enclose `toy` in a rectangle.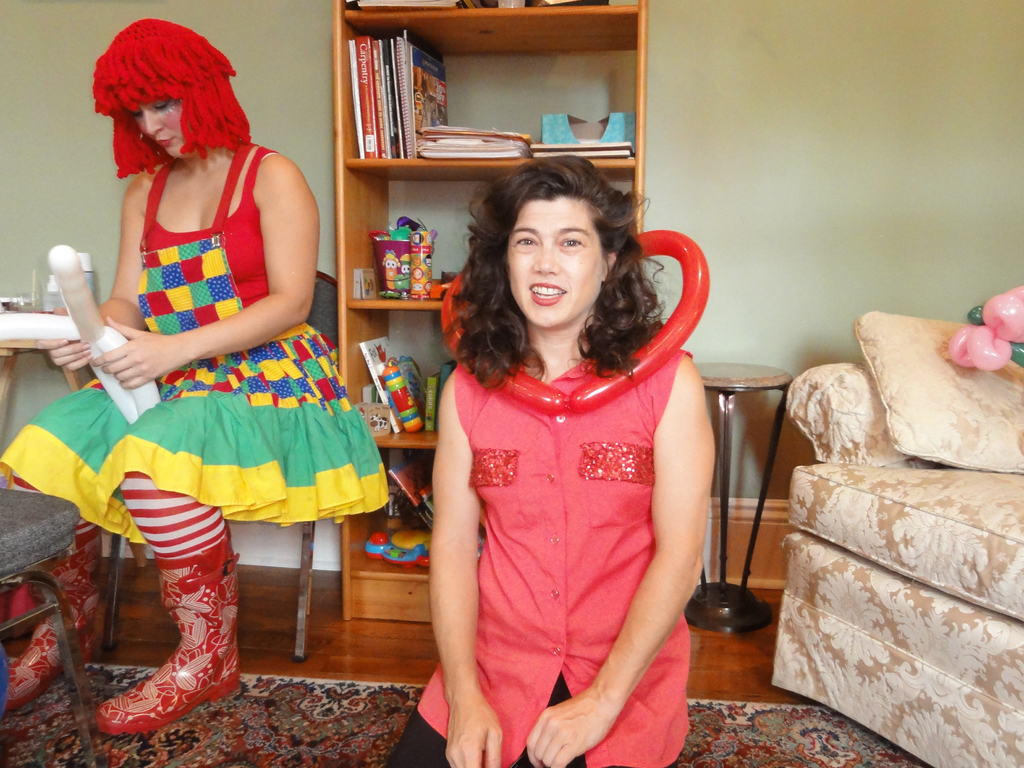
BBox(412, 265, 422, 281).
